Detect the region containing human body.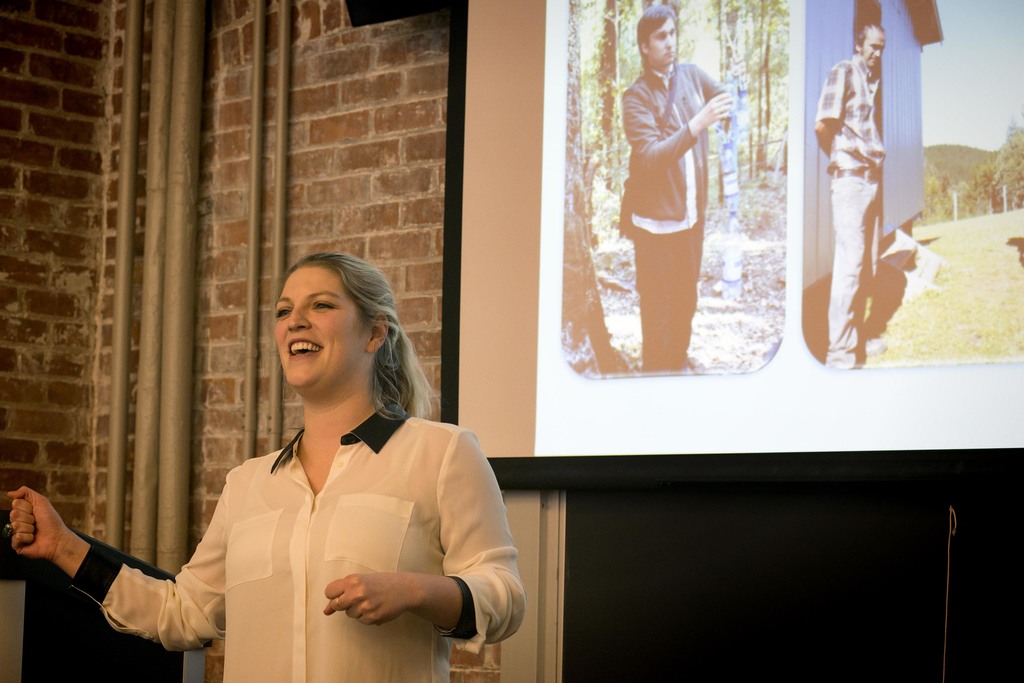
[815, 25, 894, 380].
